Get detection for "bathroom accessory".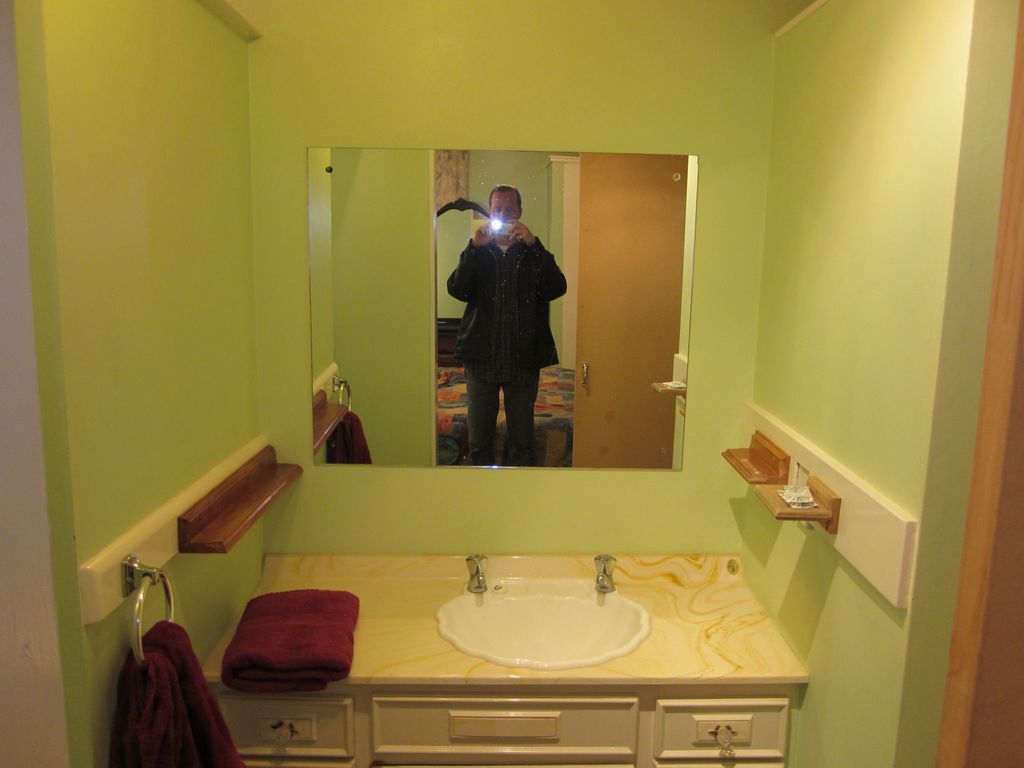
Detection: rect(114, 557, 176, 662).
